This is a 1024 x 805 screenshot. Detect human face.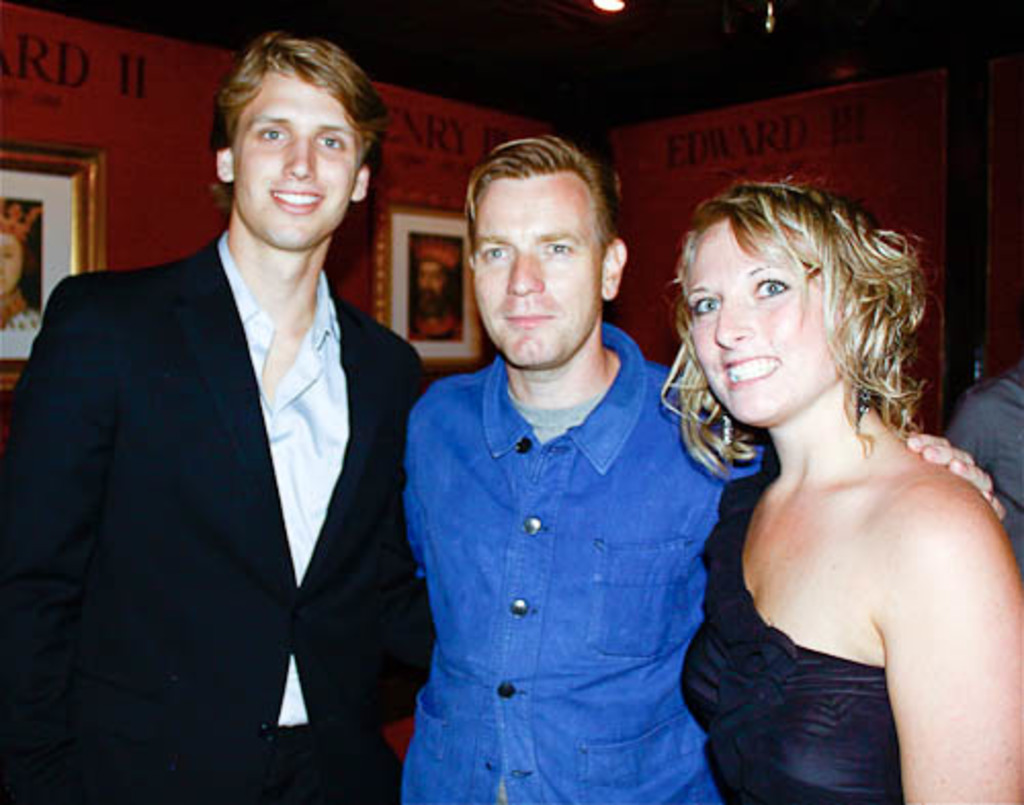
(229, 61, 356, 252).
